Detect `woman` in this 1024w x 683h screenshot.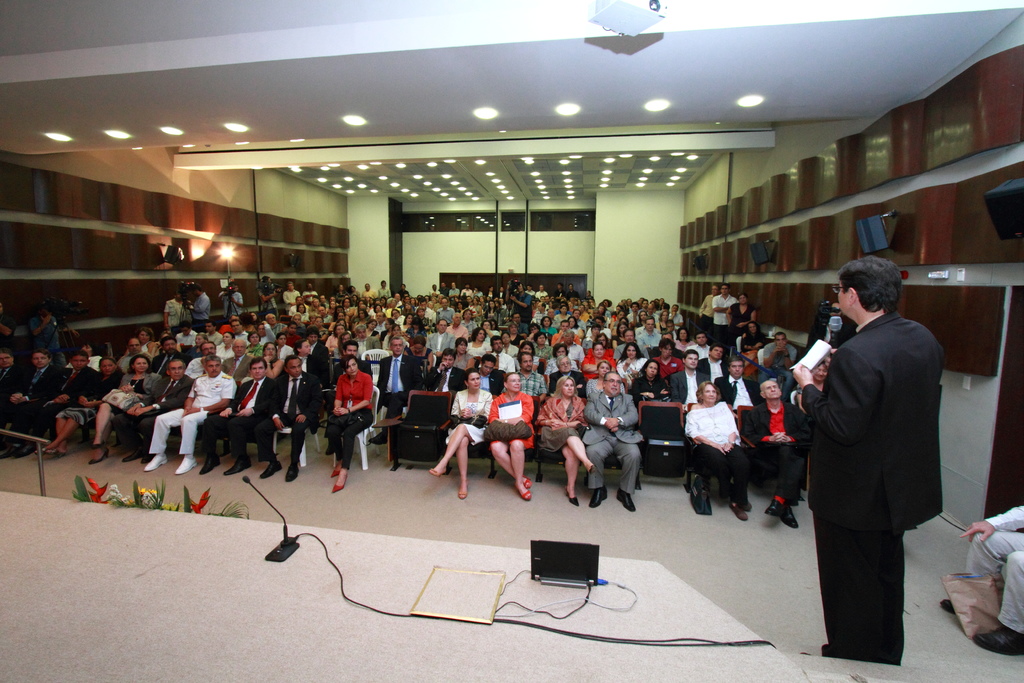
Detection: Rect(214, 332, 242, 362).
